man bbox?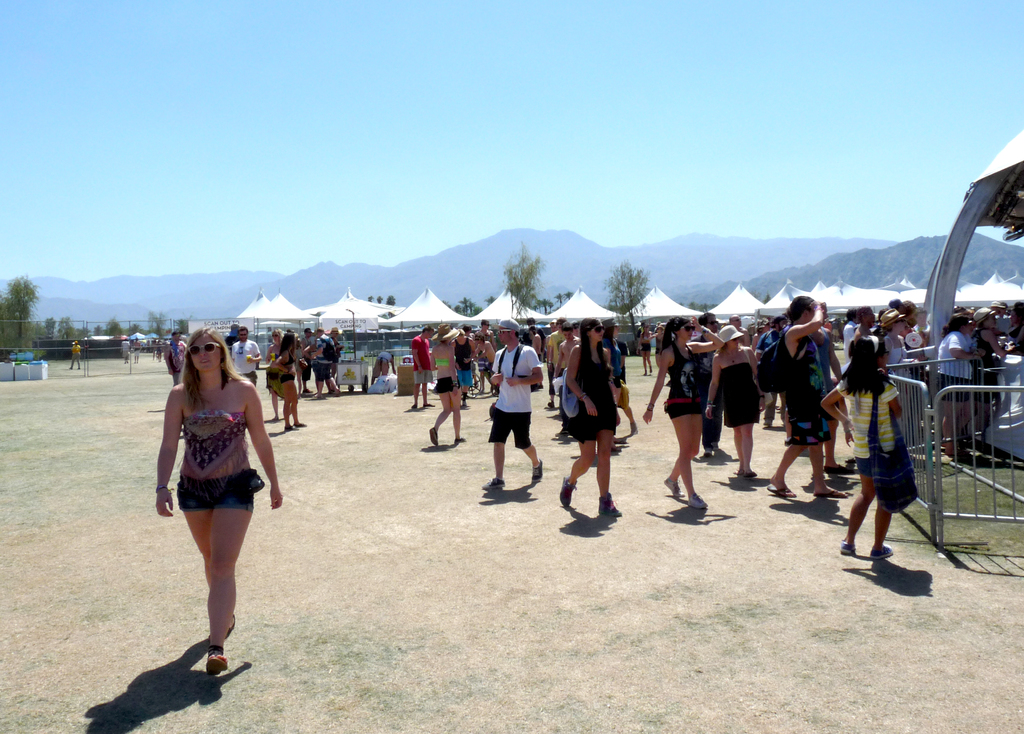
detection(726, 316, 748, 345)
